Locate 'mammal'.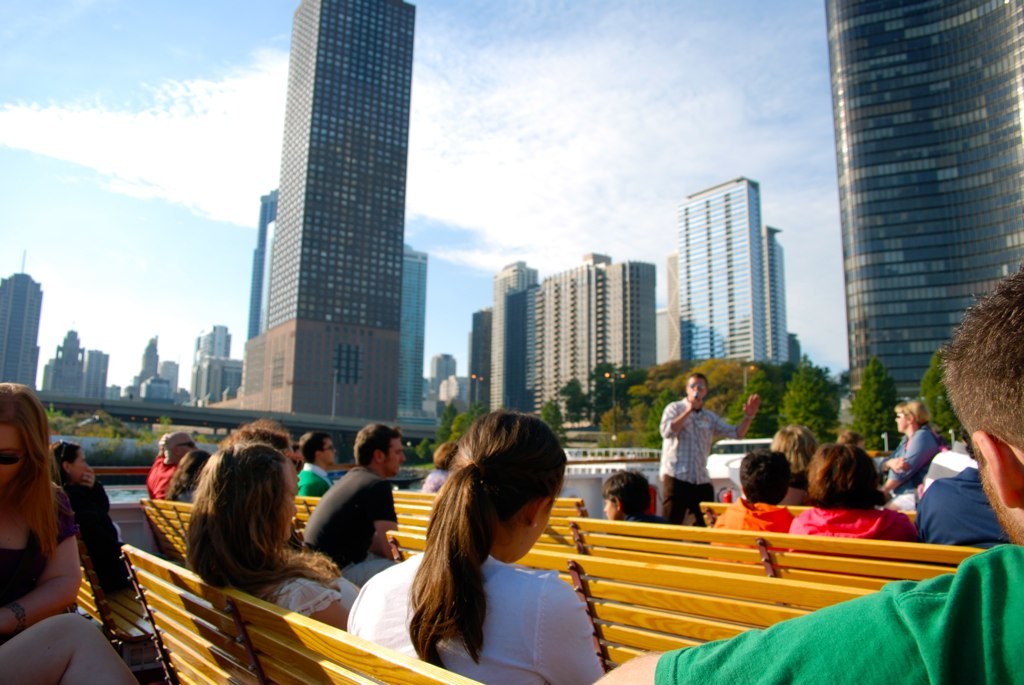
Bounding box: x1=600 y1=468 x2=656 y2=529.
